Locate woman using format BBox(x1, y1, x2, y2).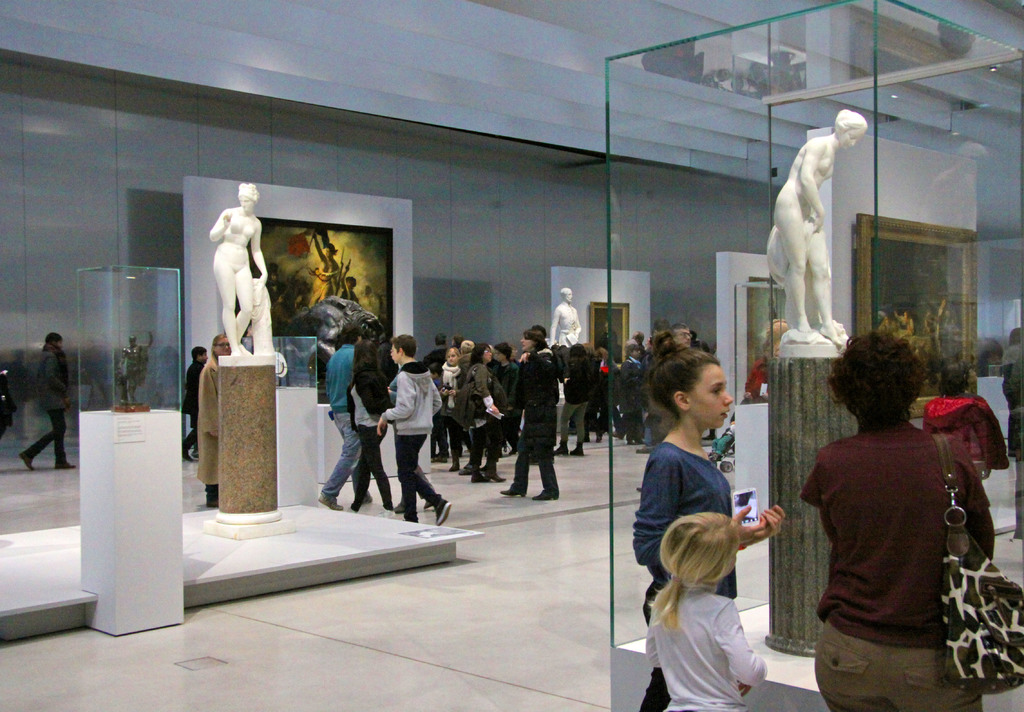
BBox(767, 107, 868, 351).
